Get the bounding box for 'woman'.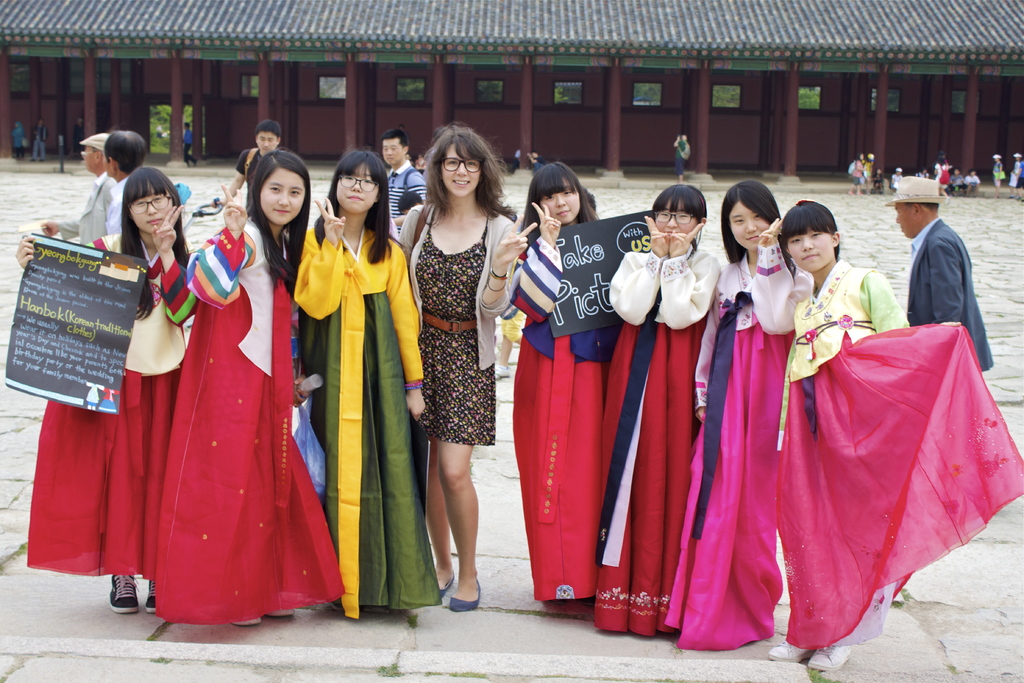
BBox(496, 160, 634, 621).
